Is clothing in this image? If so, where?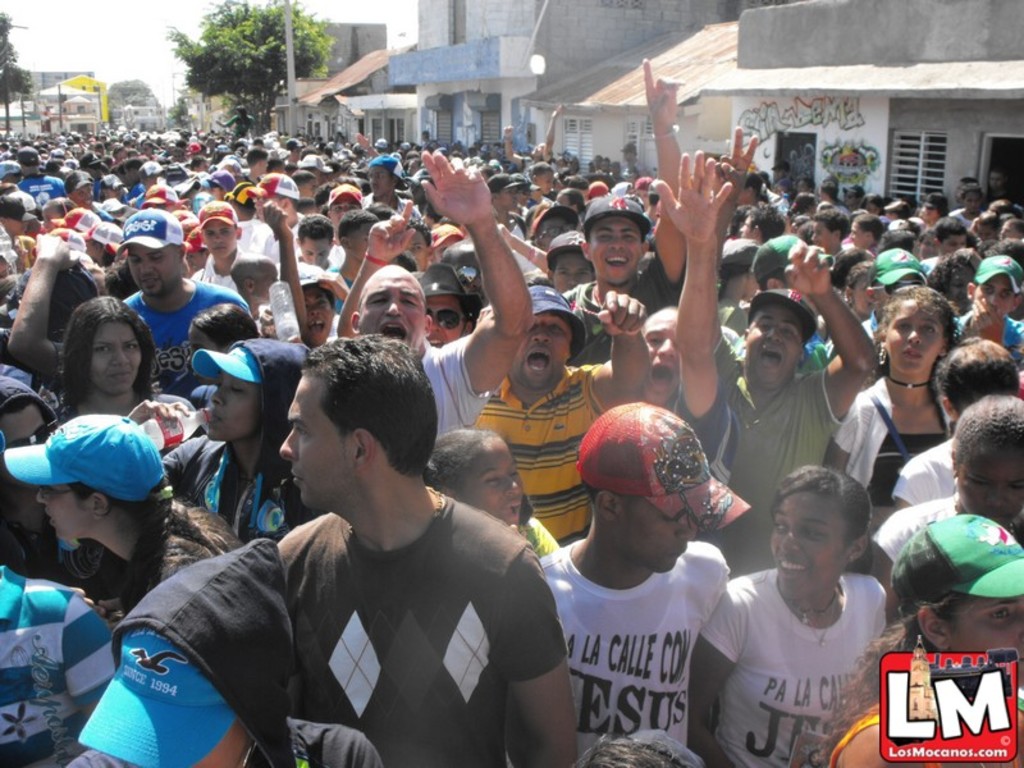
Yes, at detection(320, 265, 358, 314).
